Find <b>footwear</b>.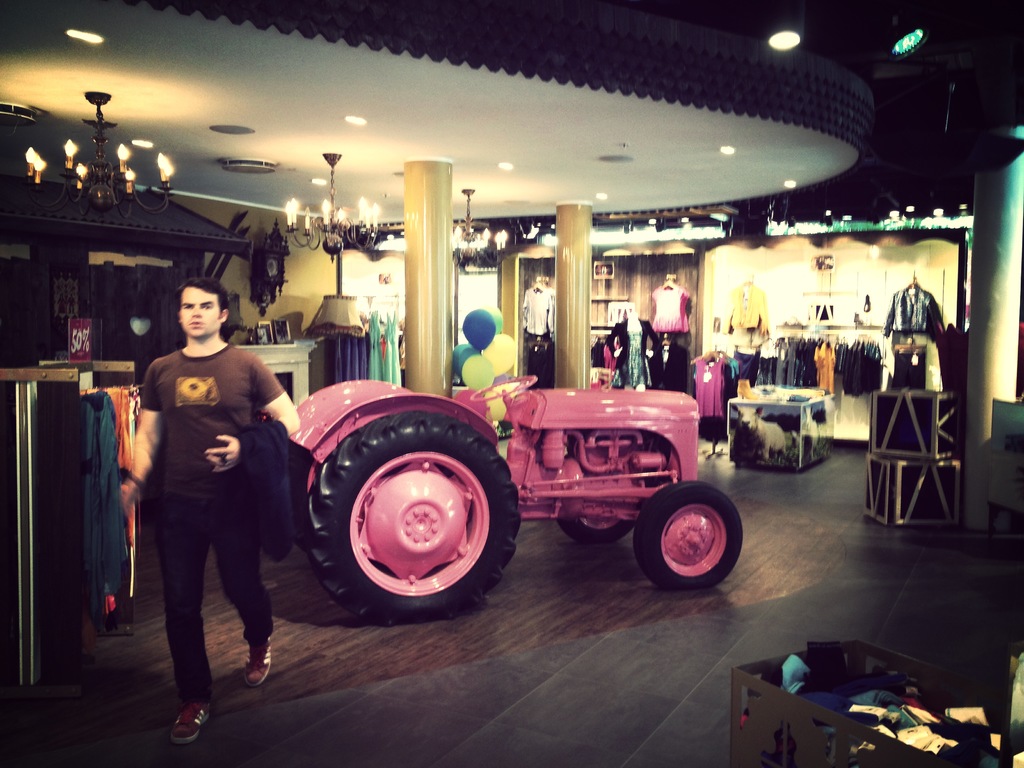
rect(170, 700, 210, 742).
